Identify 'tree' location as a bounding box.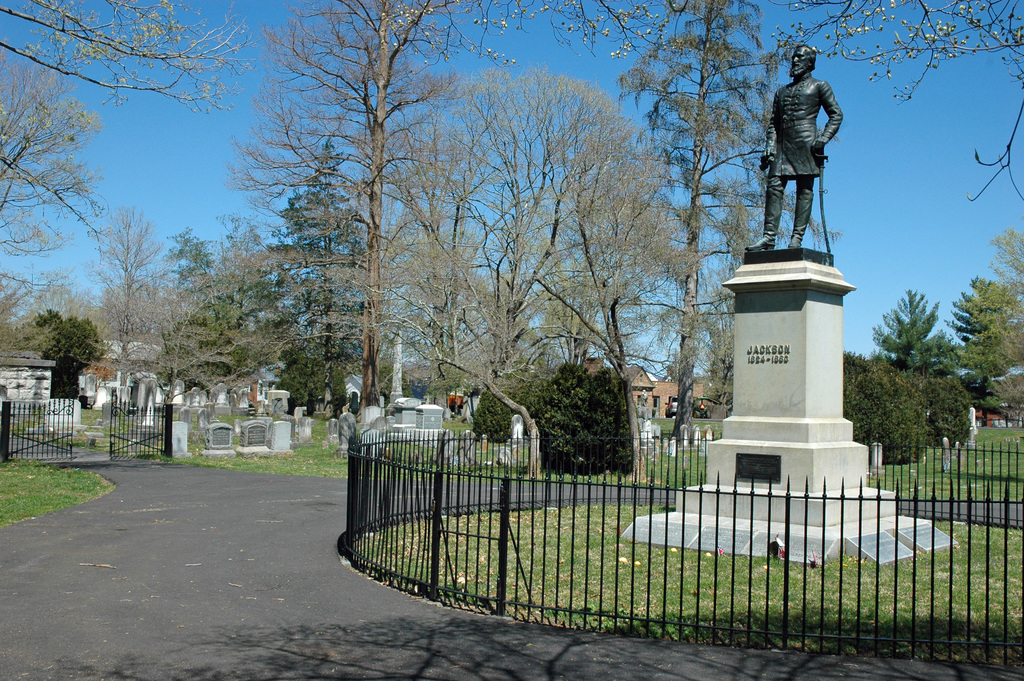
[19, 299, 101, 408].
